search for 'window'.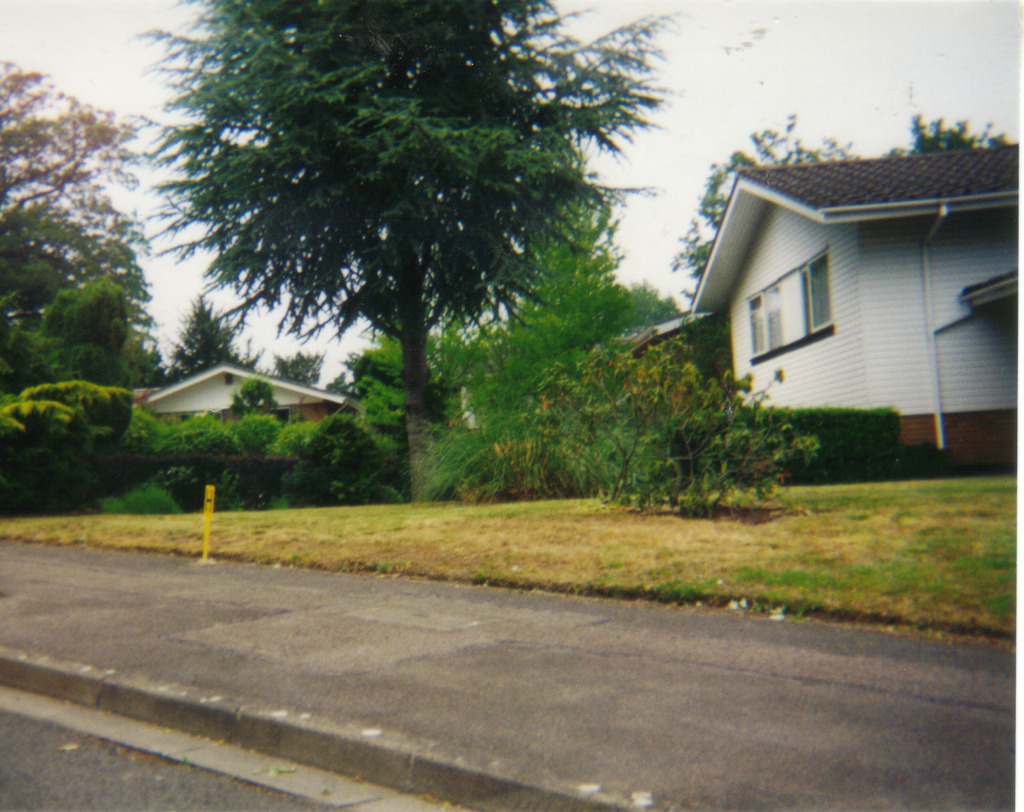
Found at box=[799, 252, 833, 332].
